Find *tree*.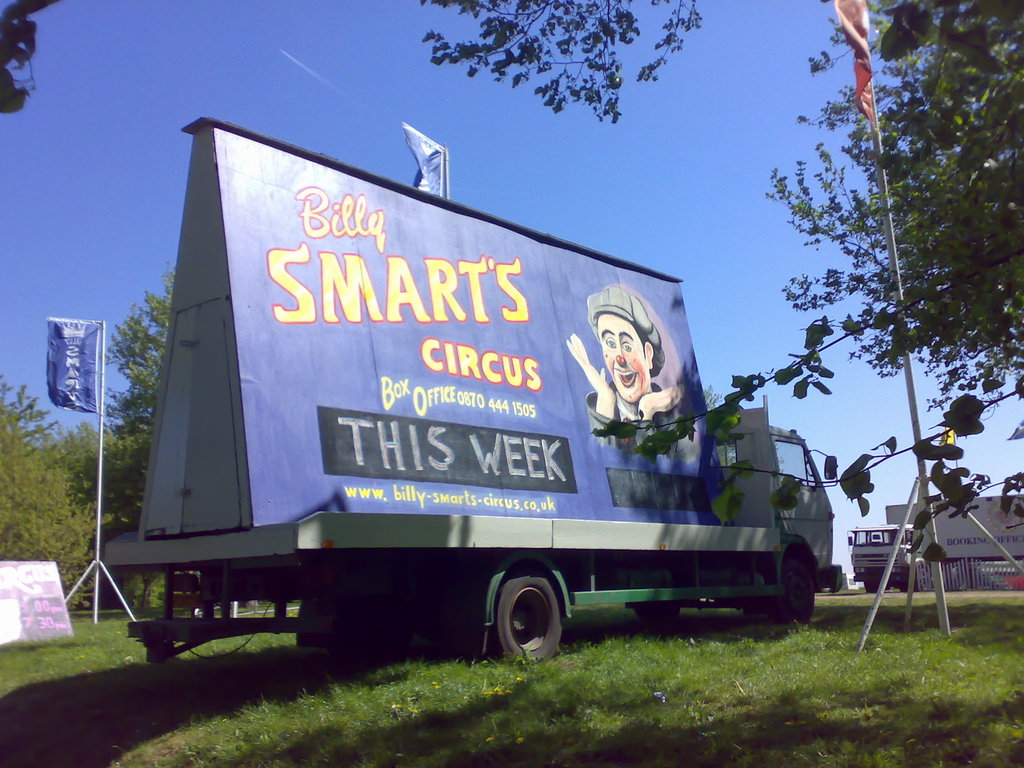
591, 0, 1023, 567.
